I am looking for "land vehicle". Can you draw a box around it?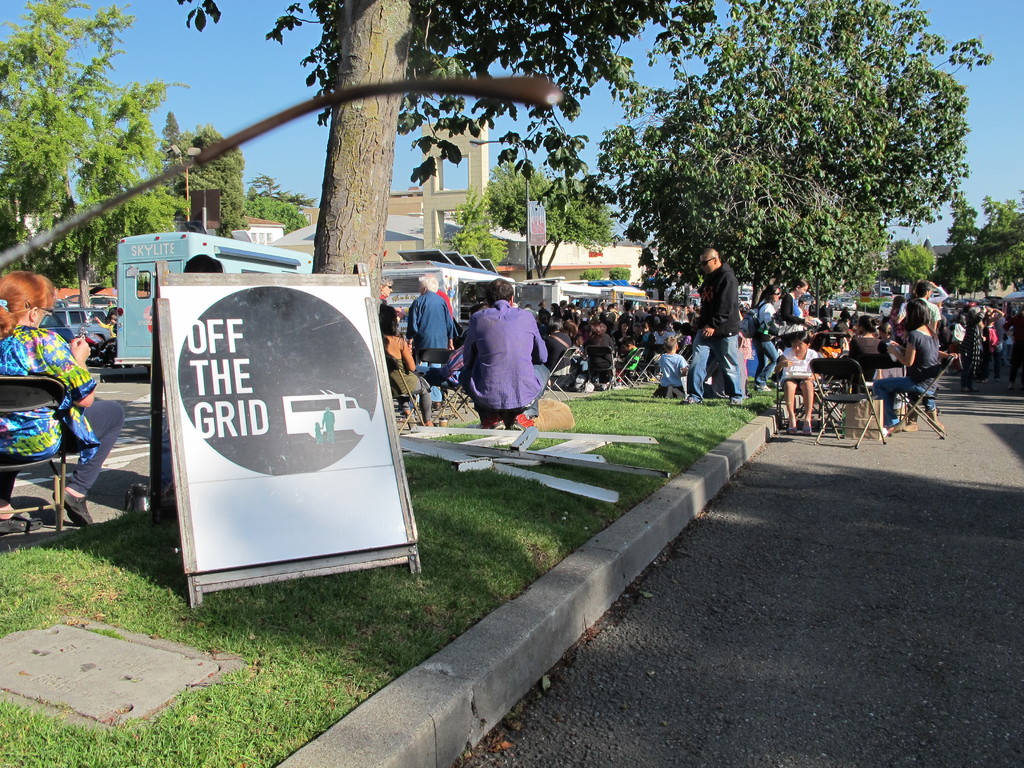
Sure, the bounding box is <bbox>737, 295, 756, 307</bbox>.
